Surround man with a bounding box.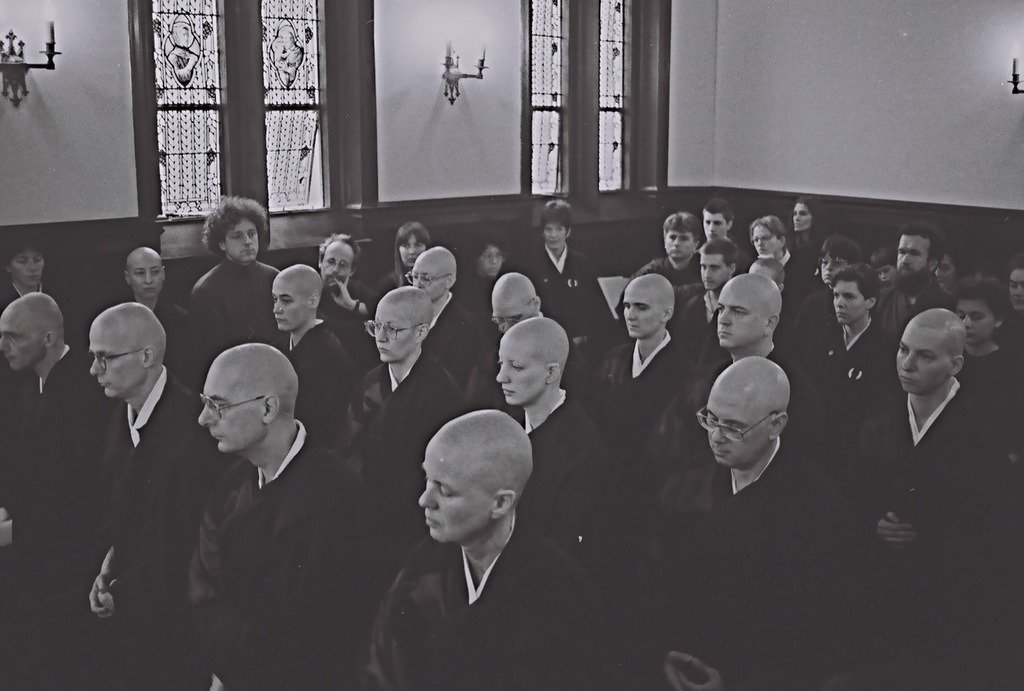
[x1=493, y1=317, x2=590, y2=505].
